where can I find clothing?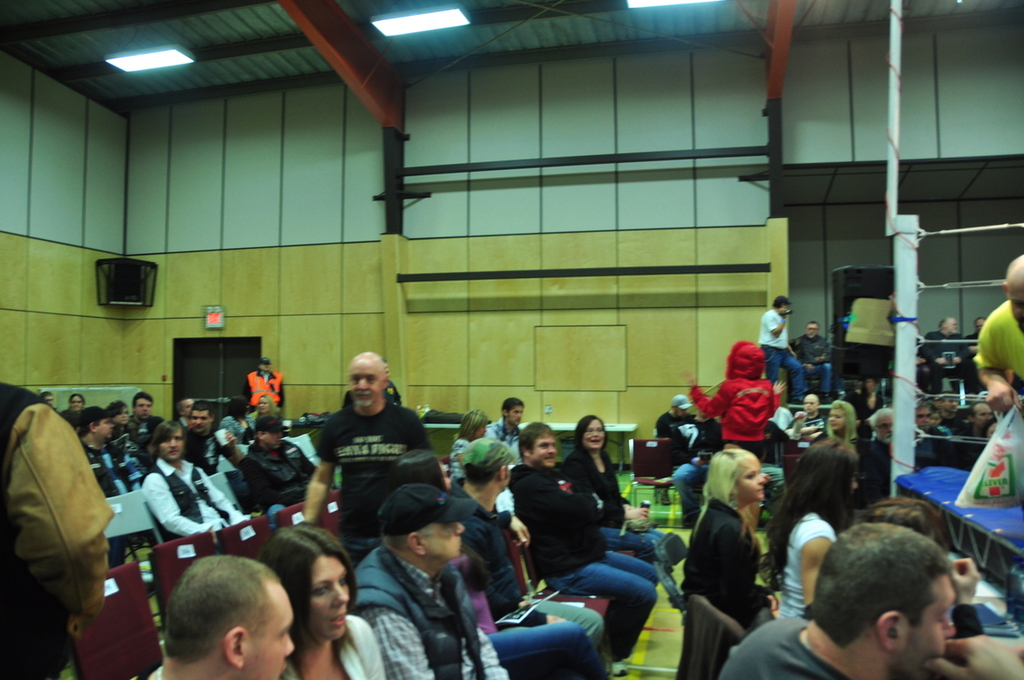
You can find it at (772,509,841,621).
